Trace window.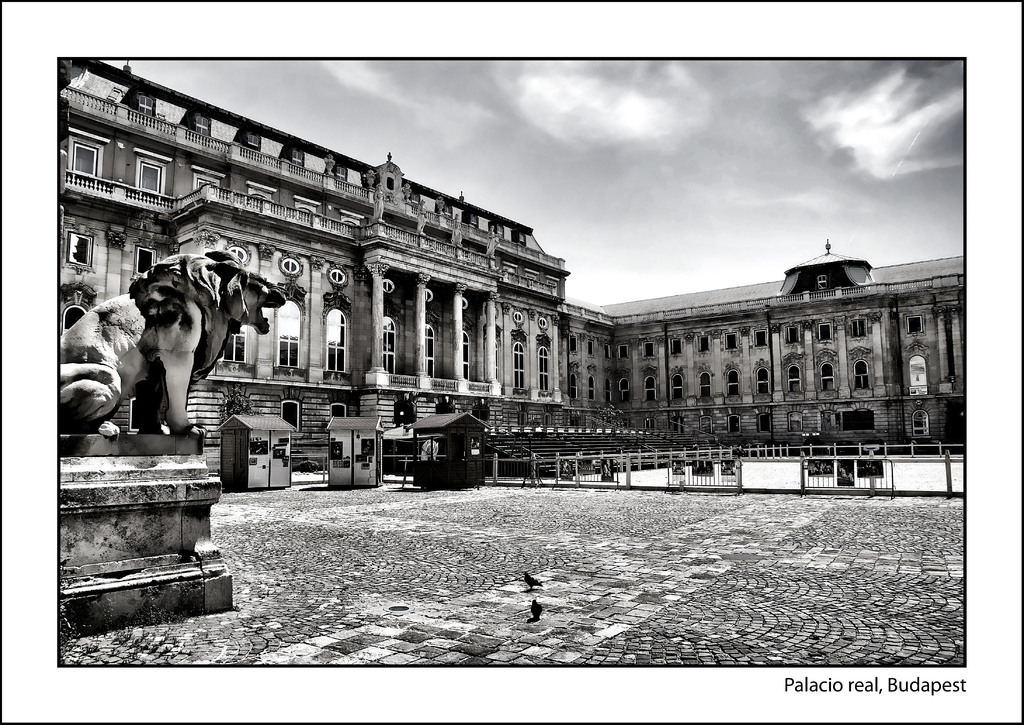
Traced to [x1=586, y1=340, x2=593, y2=356].
